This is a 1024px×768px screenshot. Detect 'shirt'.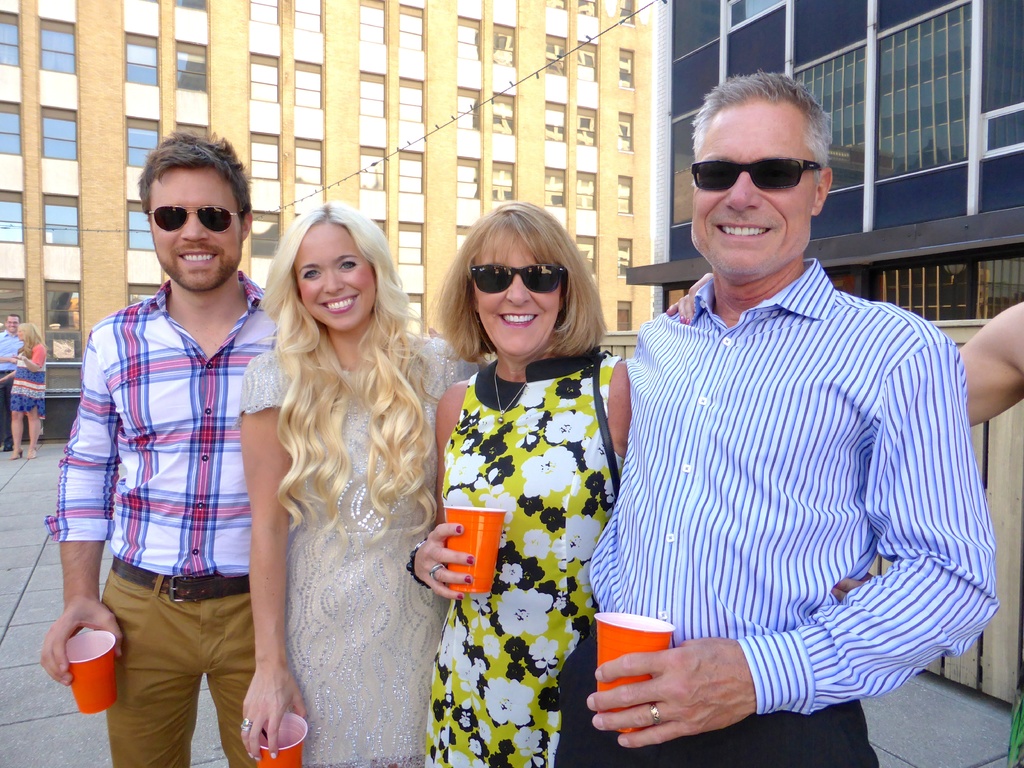
locate(45, 269, 278, 579).
